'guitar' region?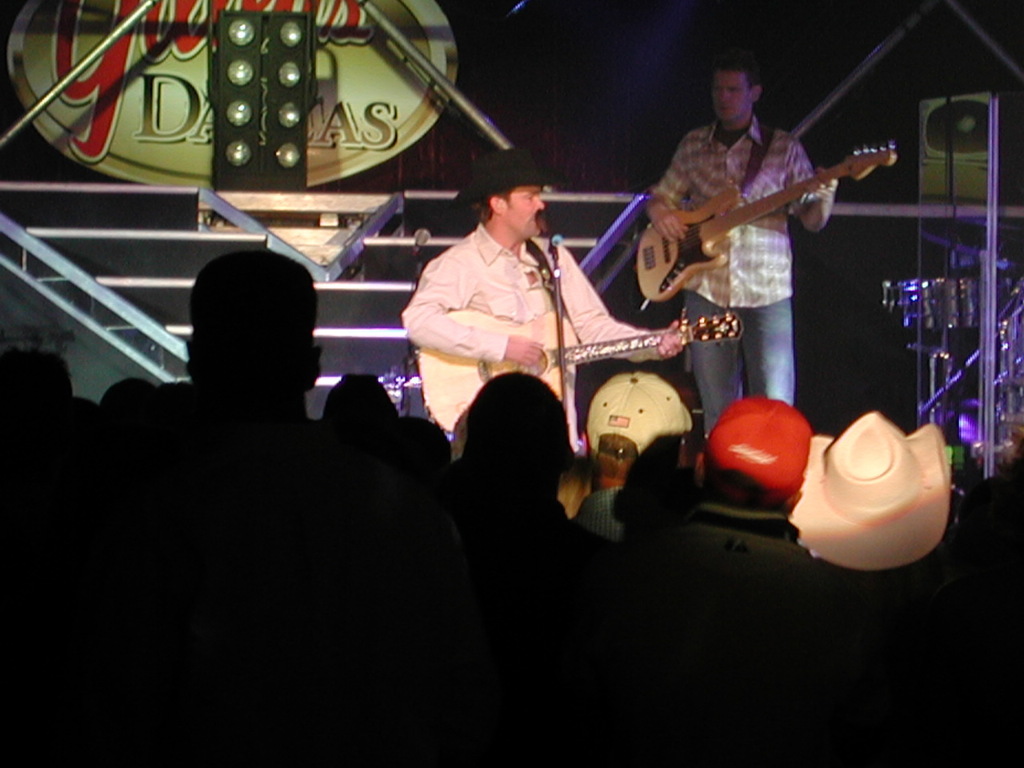
select_region(635, 134, 902, 306)
